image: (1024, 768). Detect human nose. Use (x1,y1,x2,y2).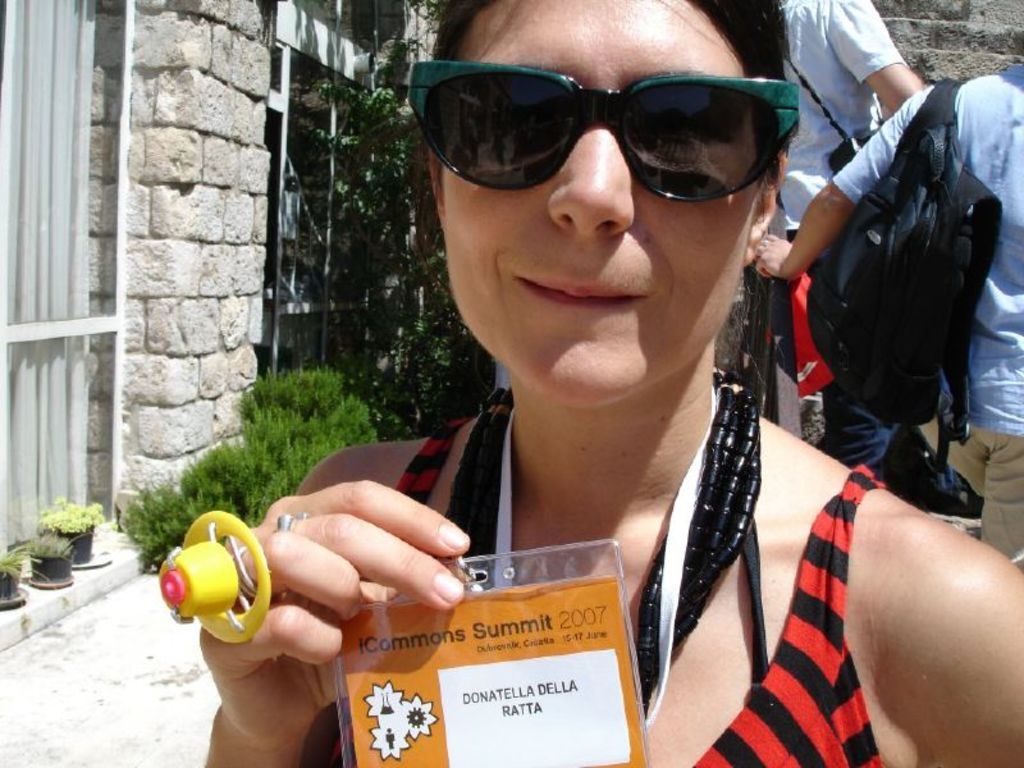
(547,88,634,236).
